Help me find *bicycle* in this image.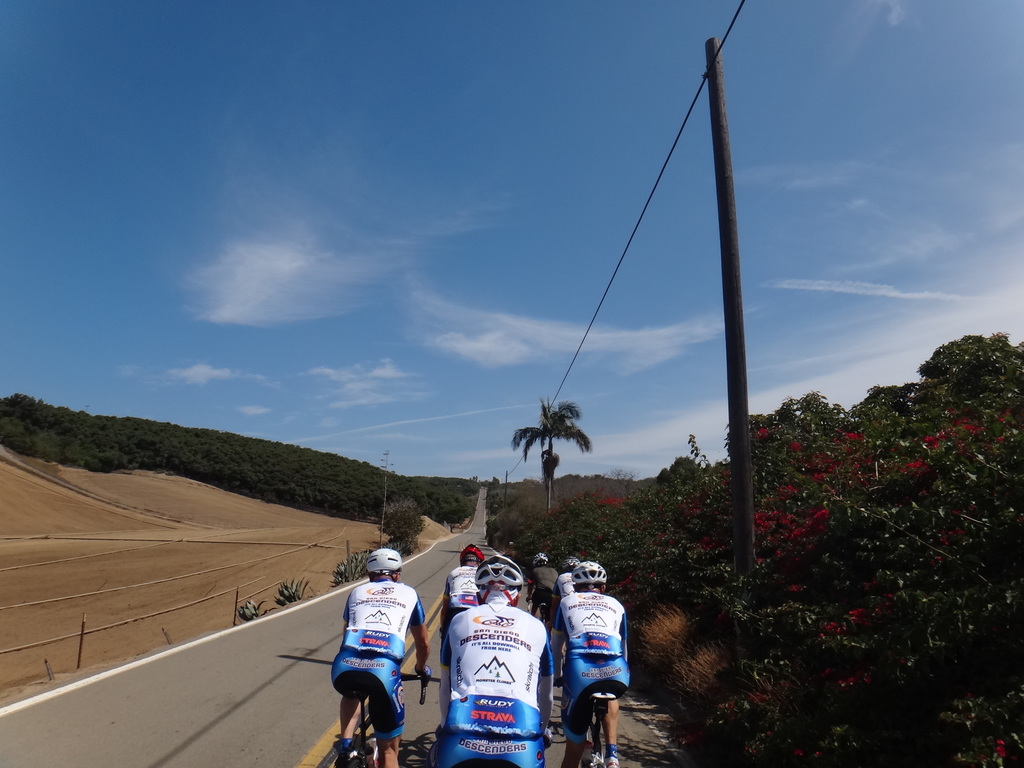
Found it: (left=333, top=673, right=433, bottom=767).
